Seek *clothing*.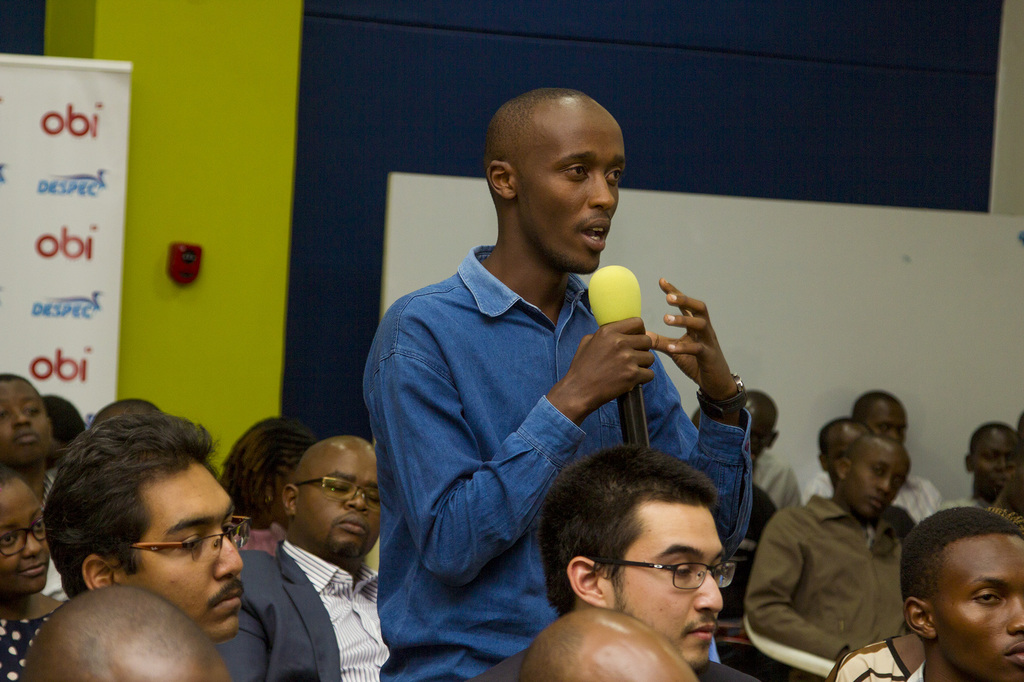
{"left": 359, "top": 243, "right": 750, "bottom": 681}.
